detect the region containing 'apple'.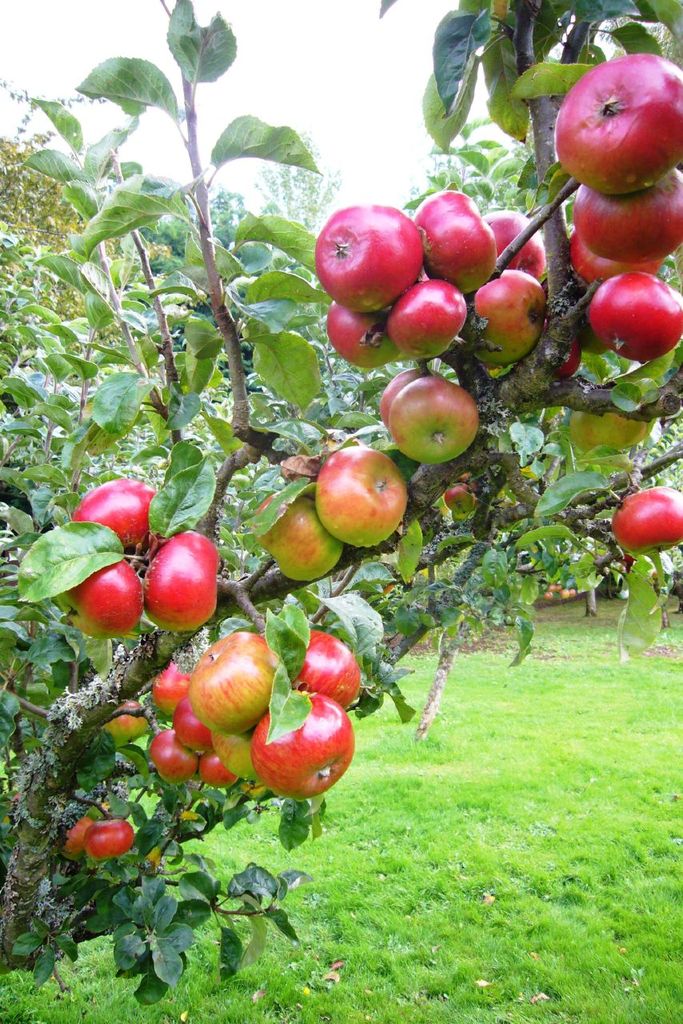
bbox=(248, 487, 338, 582).
